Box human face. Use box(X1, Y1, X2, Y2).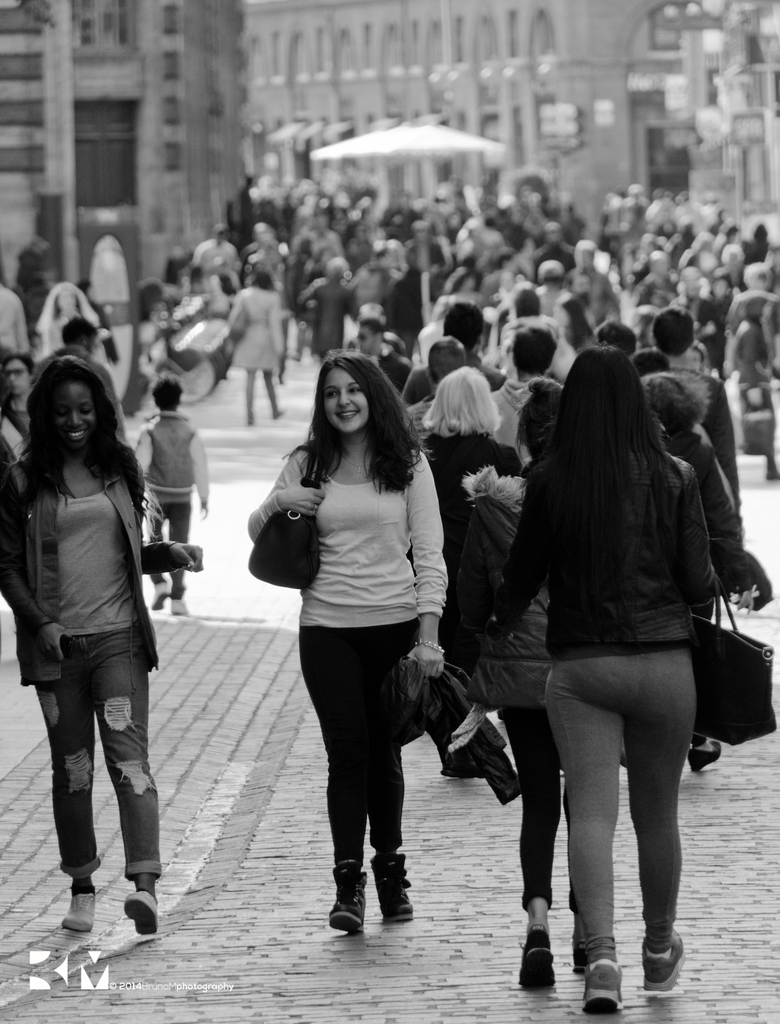
box(3, 358, 31, 395).
